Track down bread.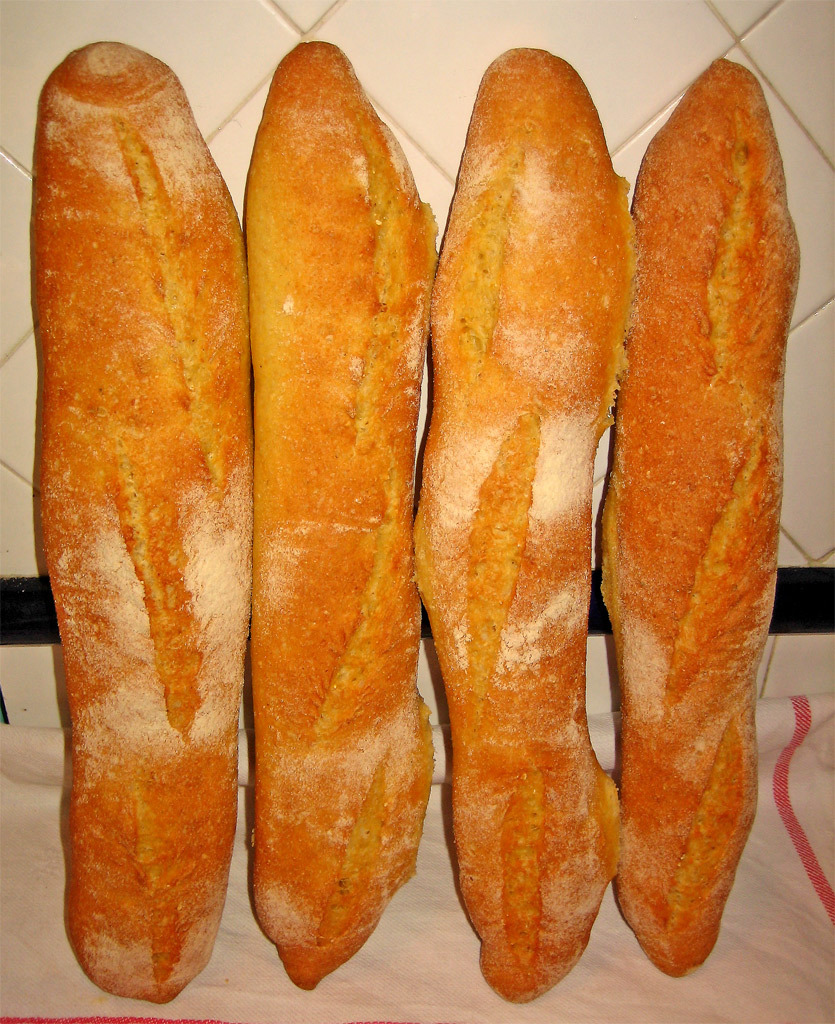
Tracked to box=[29, 60, 252, 1000].
